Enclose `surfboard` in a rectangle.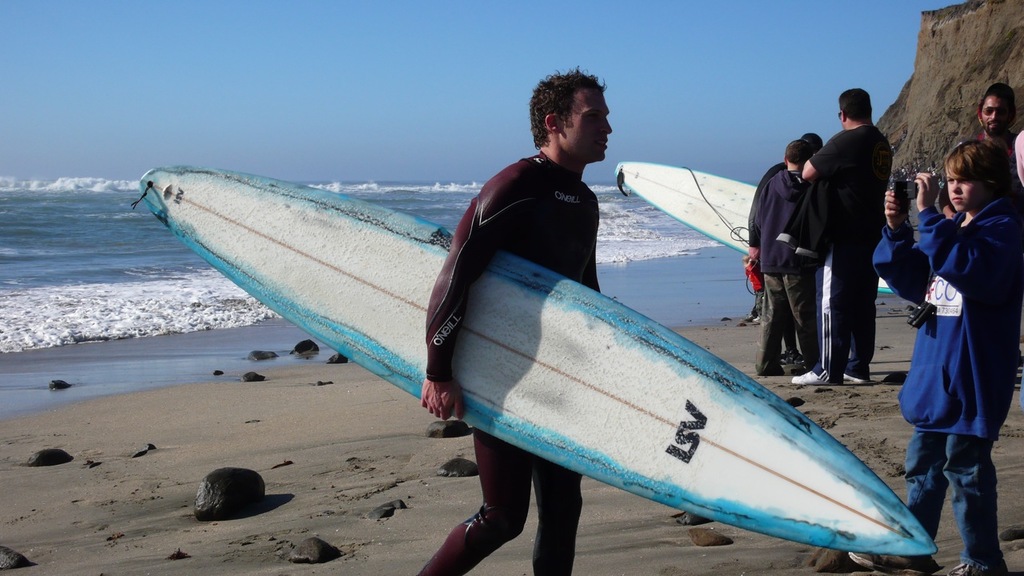
{"x1": 614, "y1": 162, "x2": 898, "y2": 294}.
